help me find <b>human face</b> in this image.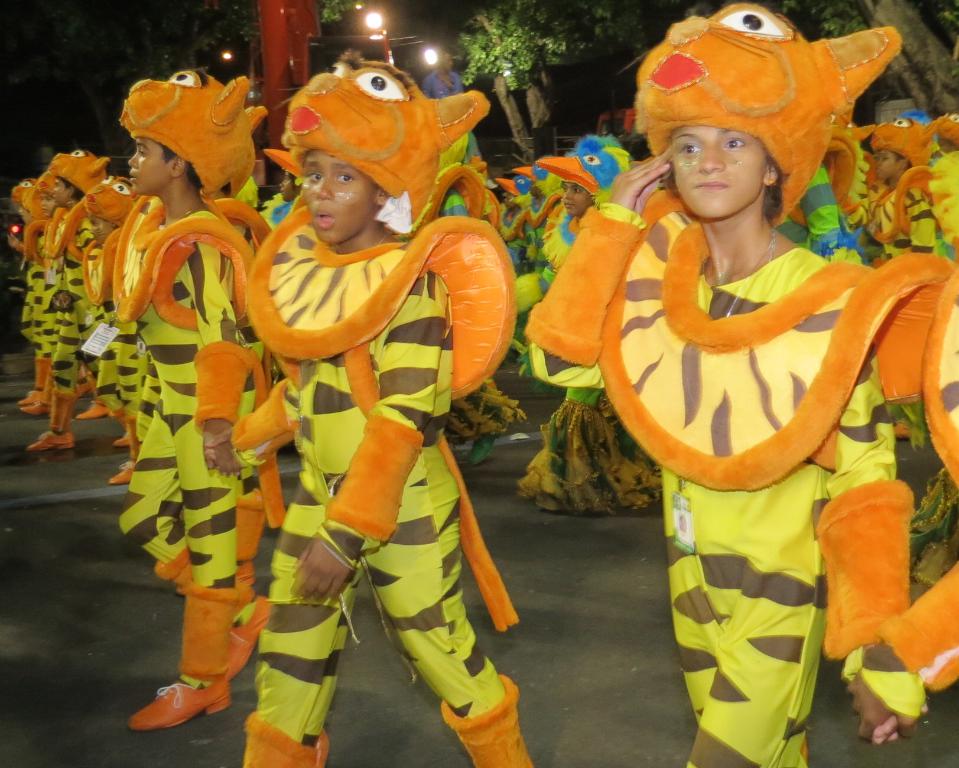
Found it: 530, 186, 540, 201.
